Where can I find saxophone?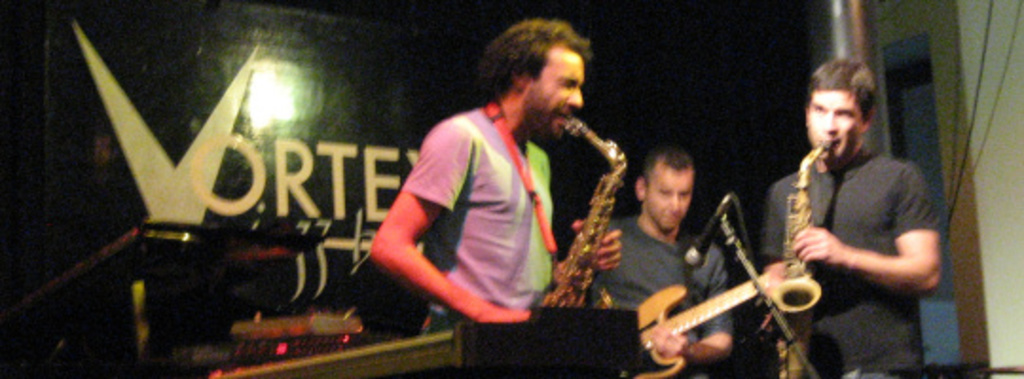
You can find it at box=[535, 89, 650, 326].
